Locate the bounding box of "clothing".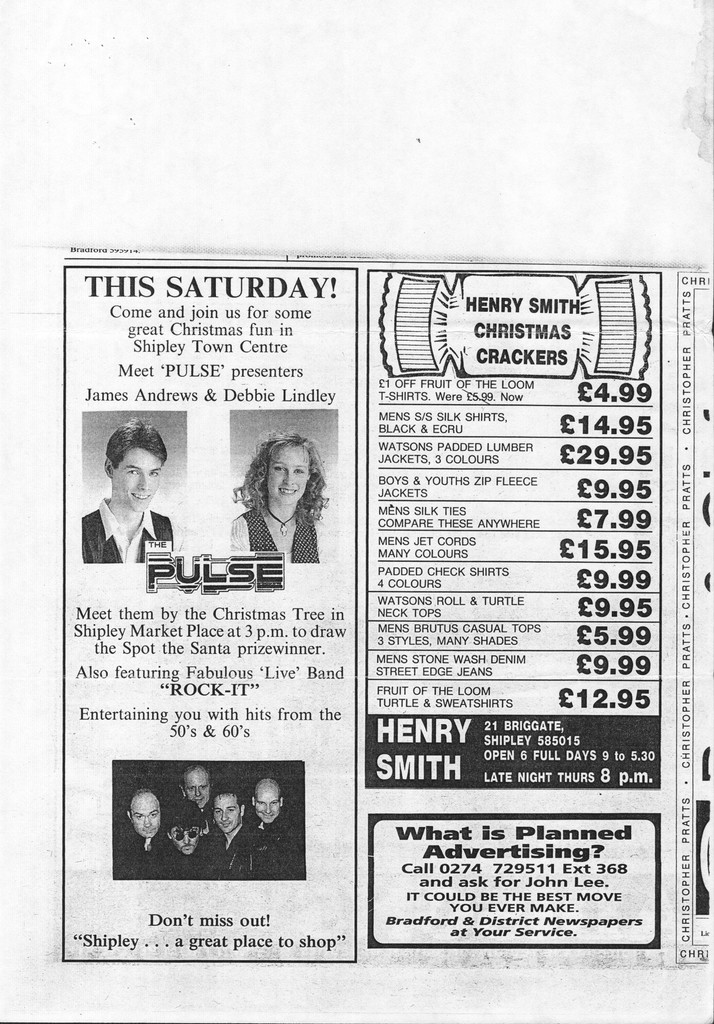
Bounding box: 81:497:186:566.
